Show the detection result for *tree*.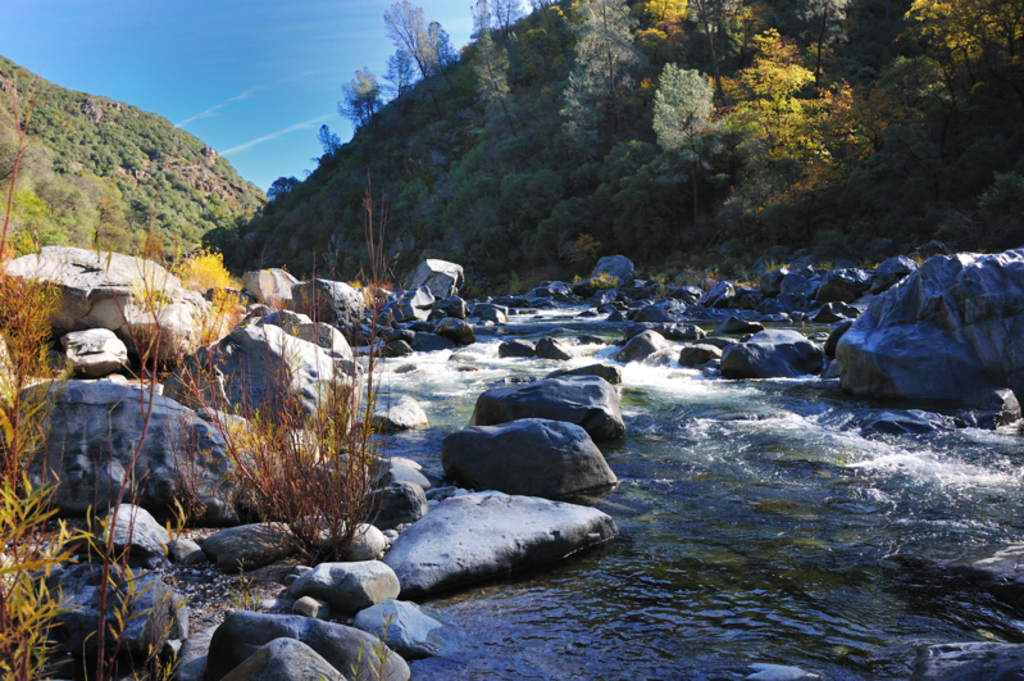
<box>442,0,513,110</box>.
